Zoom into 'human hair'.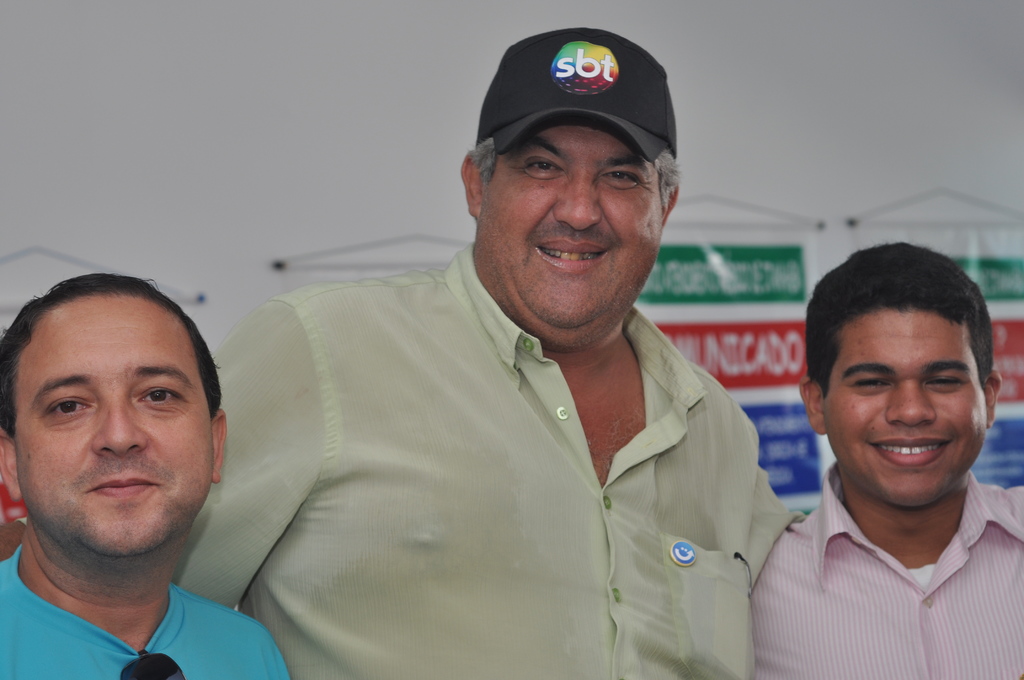
Zoom target: 10,279,212,469.
